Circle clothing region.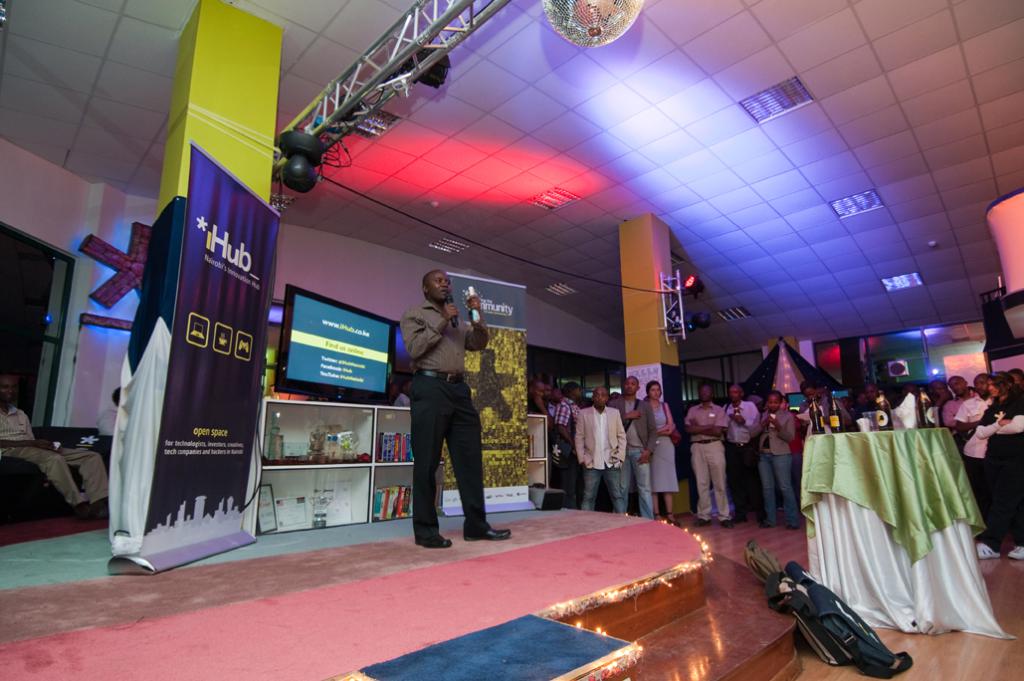
Region: {"left": 971, "top": 383, "right": 1023, "bottom": 554}.
